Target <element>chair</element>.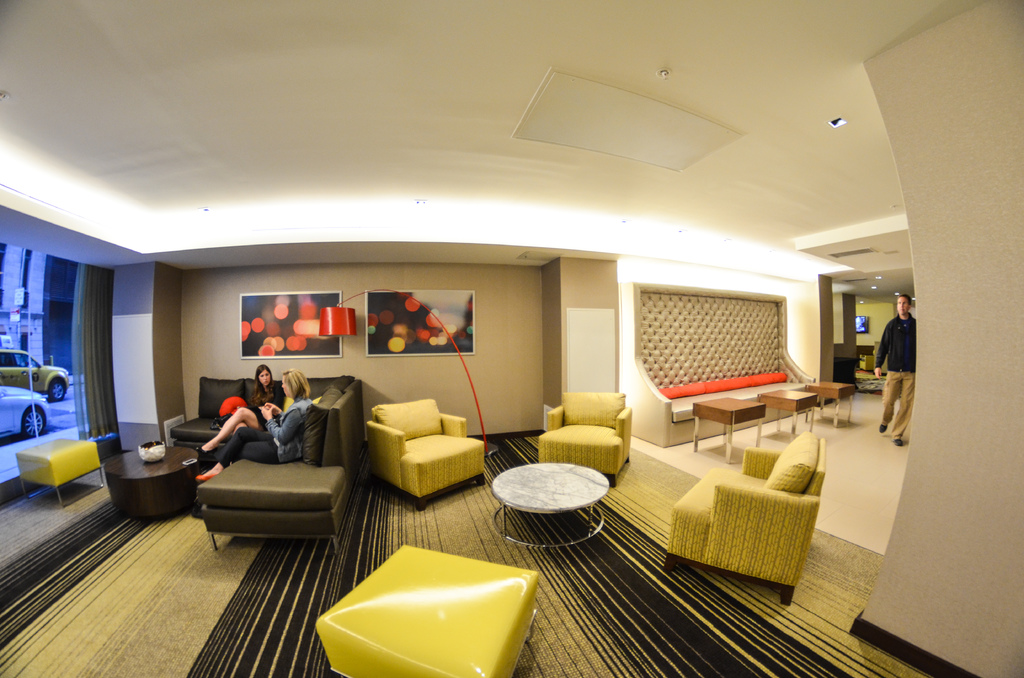
Target region: detection(668, 430, 827, 606).
